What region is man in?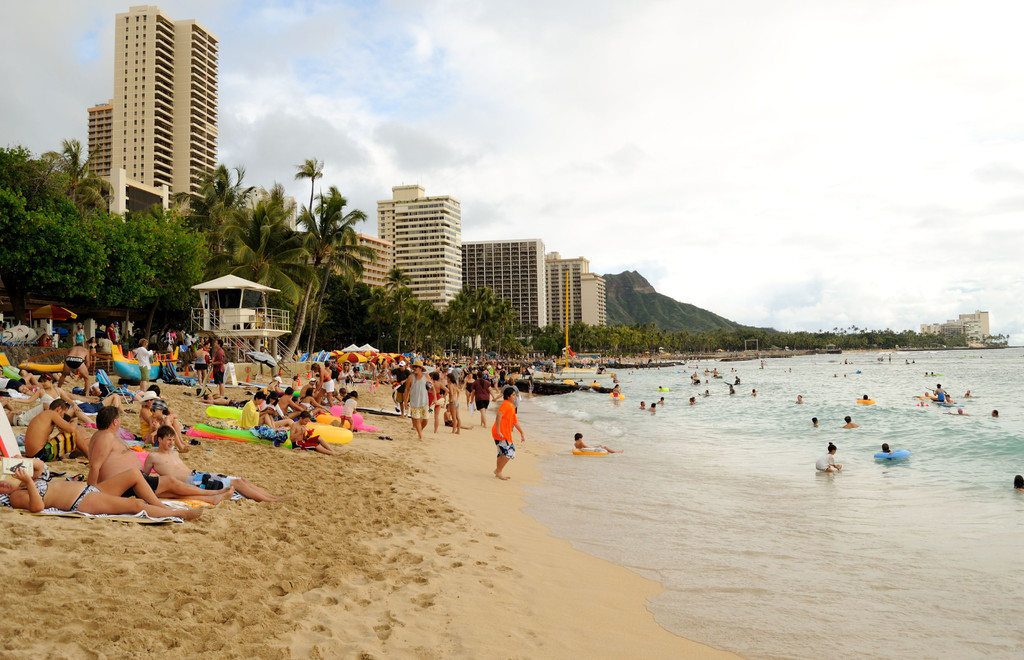
bbox(89, 403, 234, 508).
